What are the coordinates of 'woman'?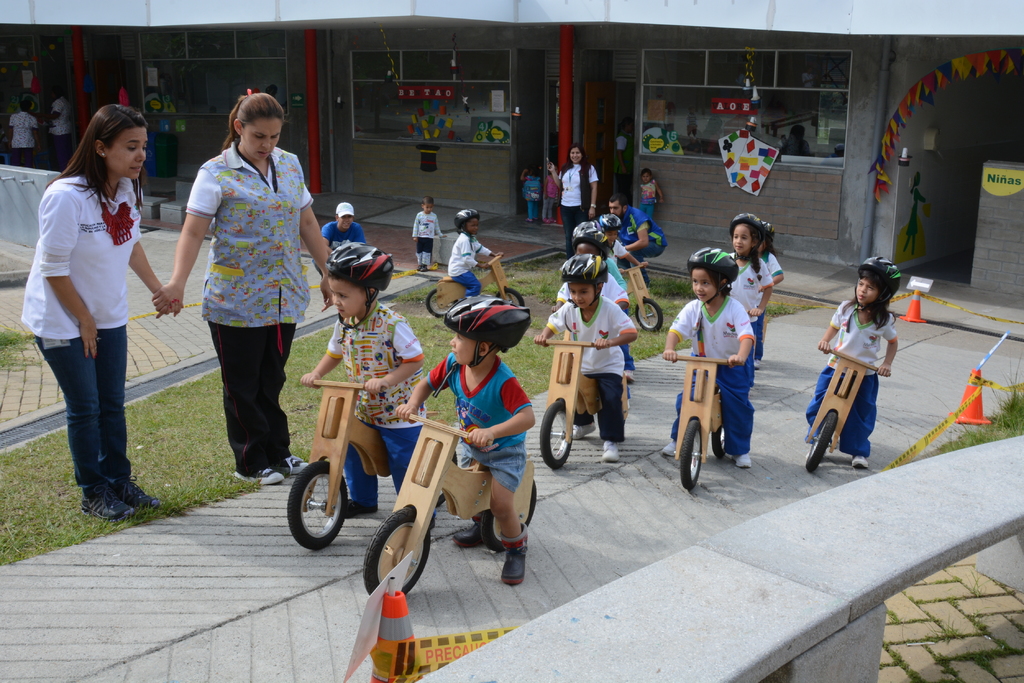
crop(166, 102, 312, 499).
